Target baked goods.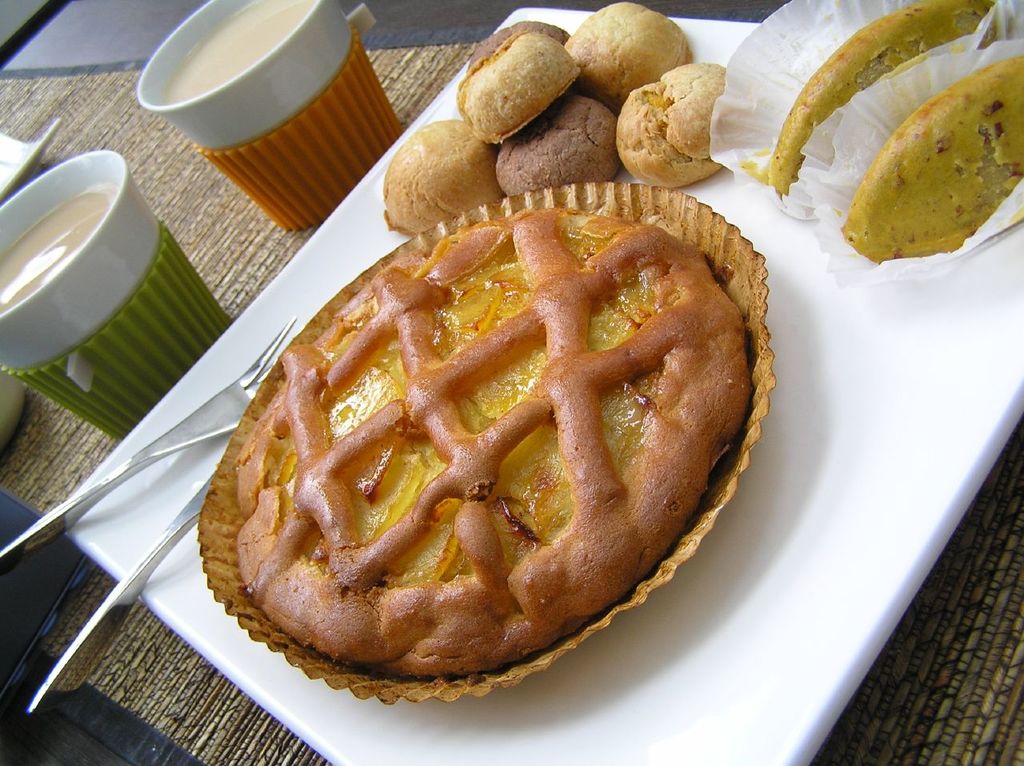
Target region: x1=194, y1=195, x2=768, y2=704.
